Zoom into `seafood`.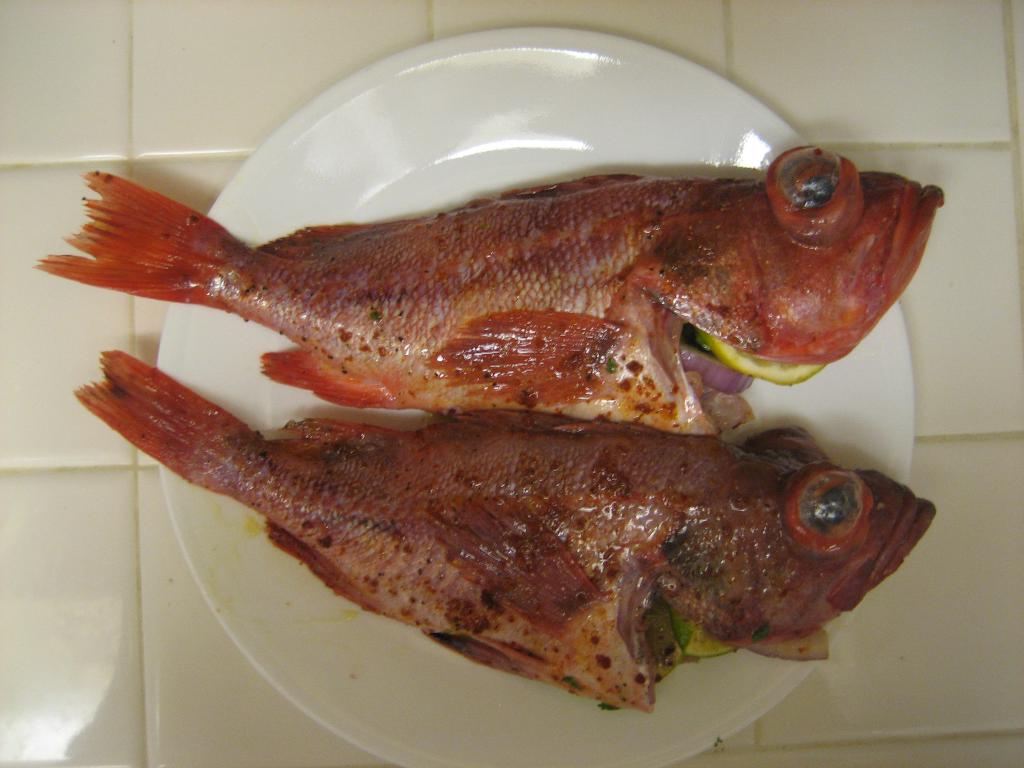
Zoom target: (71, 348, 938, 717).
